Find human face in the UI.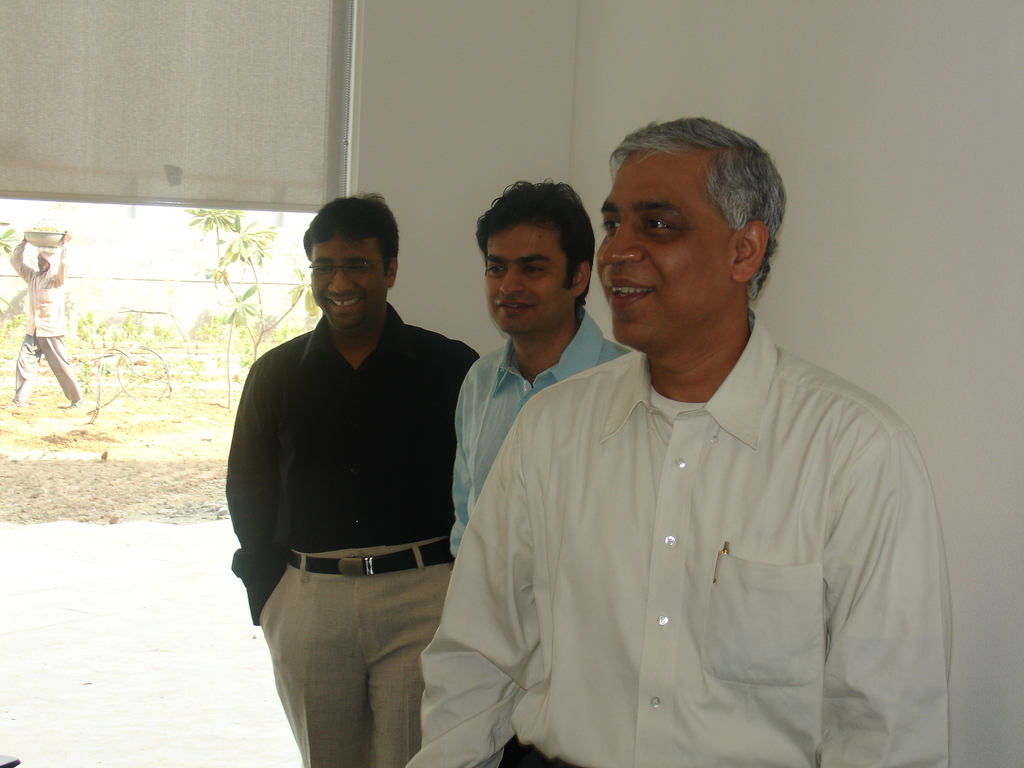
UI element at Rect(309, 229, 386, 328).
